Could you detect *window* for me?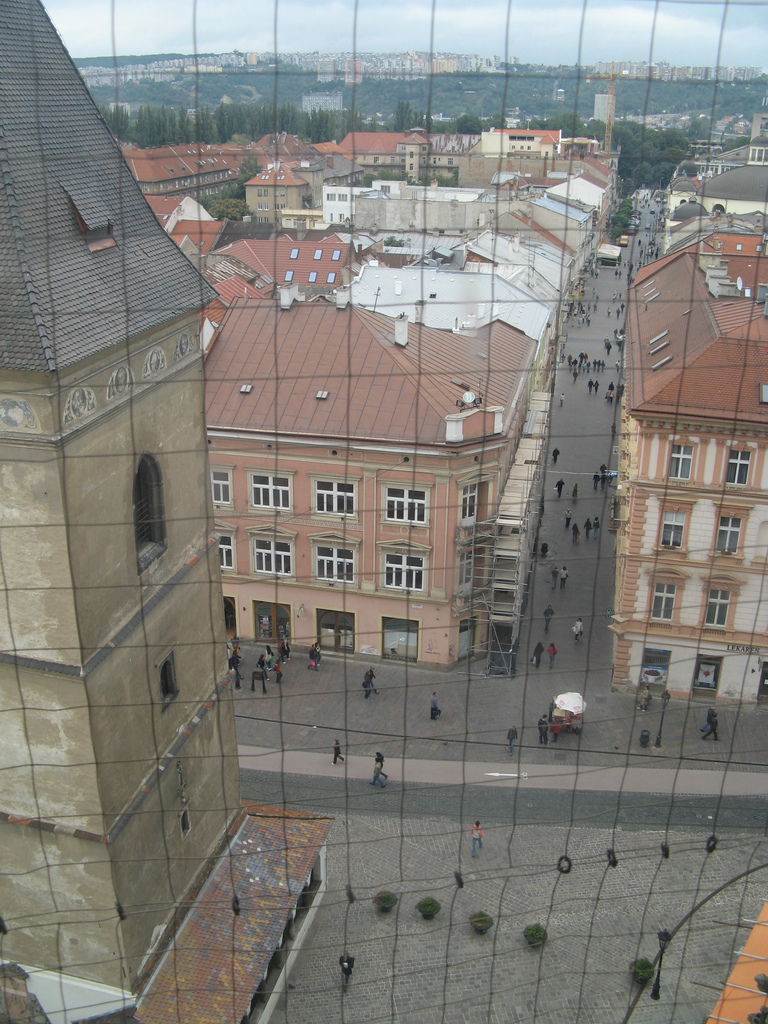
Detection result: 252, 536, 292, 579.
